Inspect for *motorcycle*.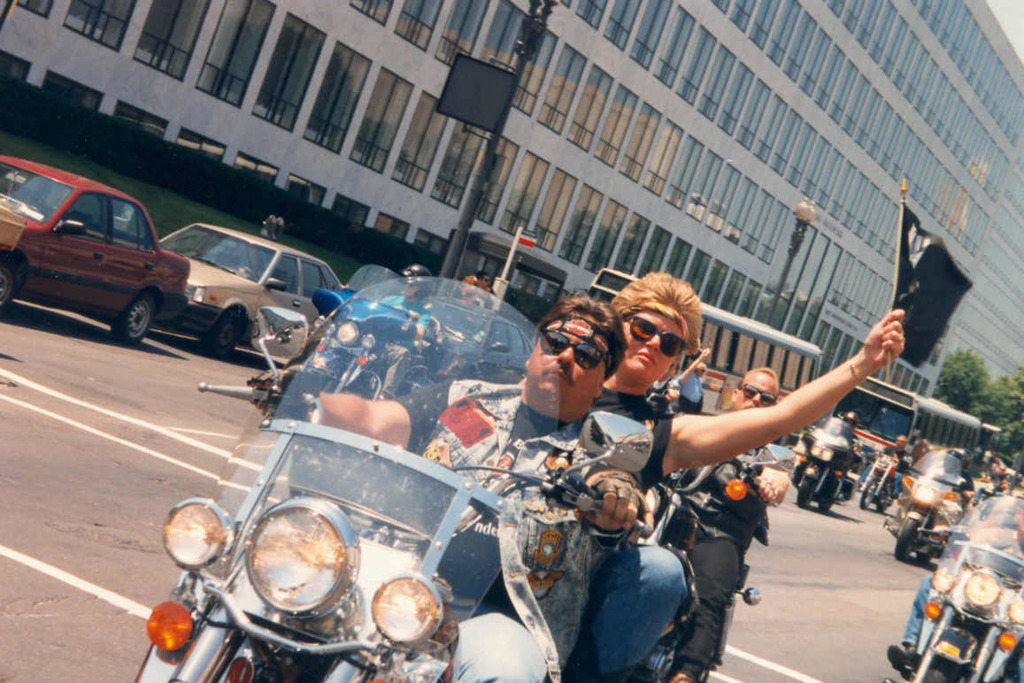
Inspection: bbox(433, 341, 527, 380).
